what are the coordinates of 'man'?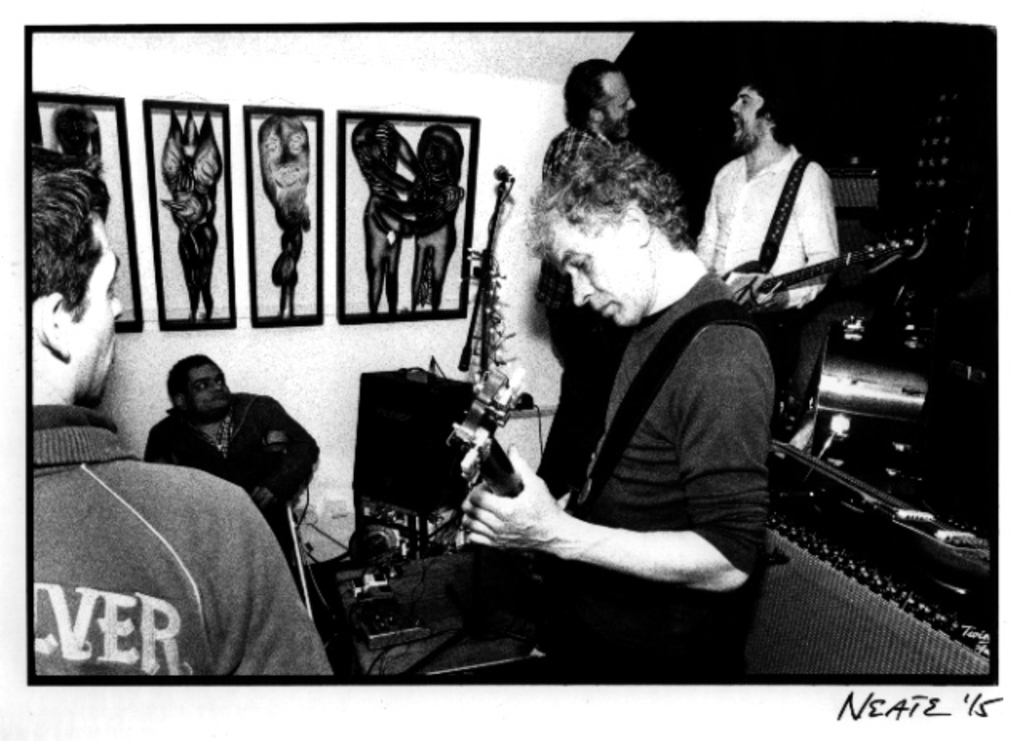
l=459, t=146, r=774, b=693.
